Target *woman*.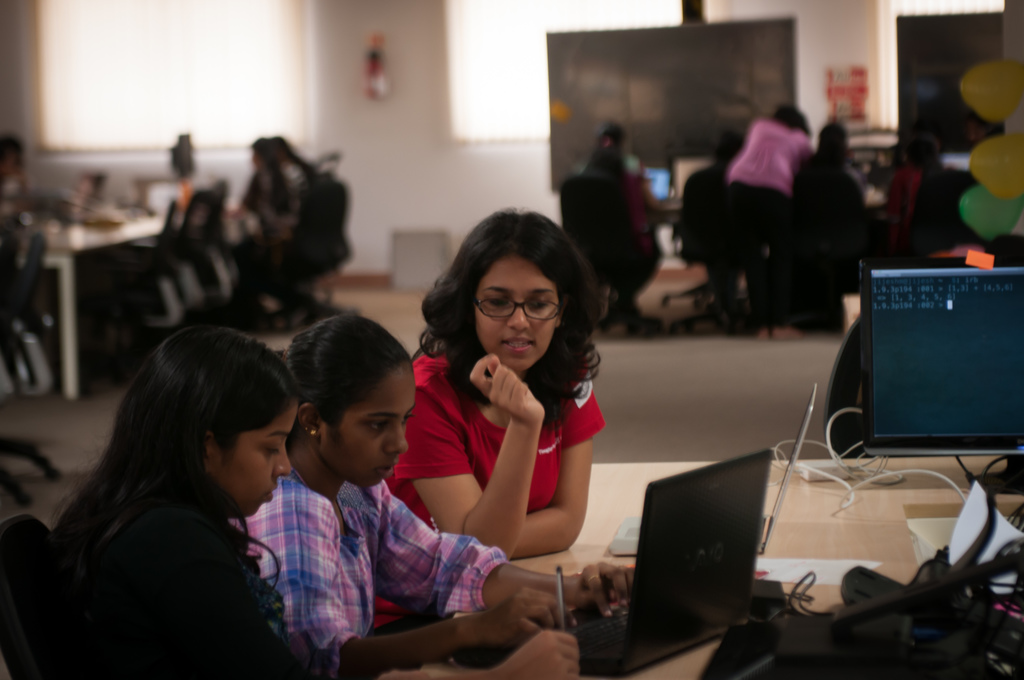
Target region: bbox=[870, 136, 956, 260].
